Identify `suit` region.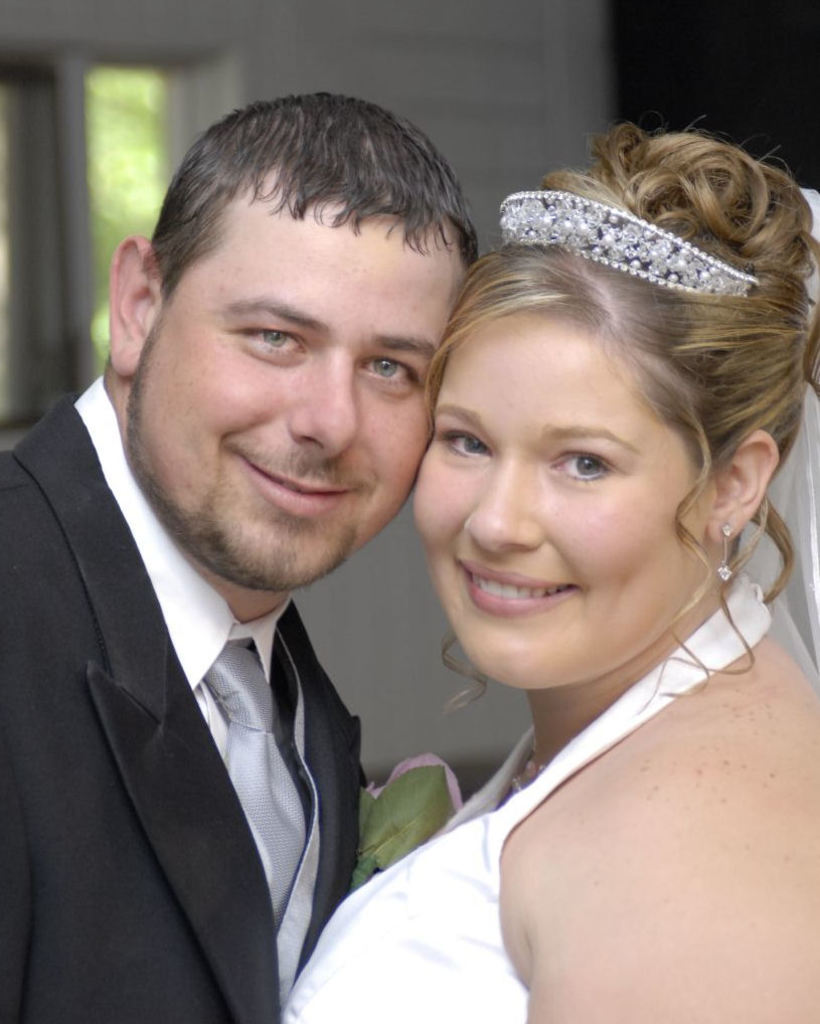
Region: box=[6, 336, 420, 1023].
